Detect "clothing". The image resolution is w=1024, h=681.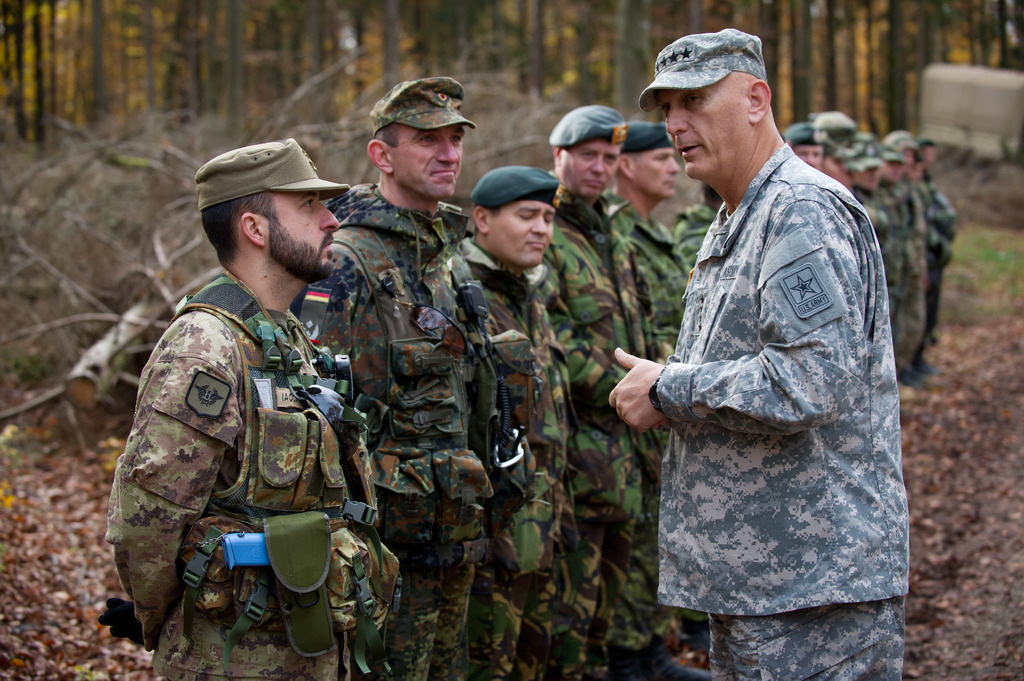
bbox=(298, 182, 508, 678).
